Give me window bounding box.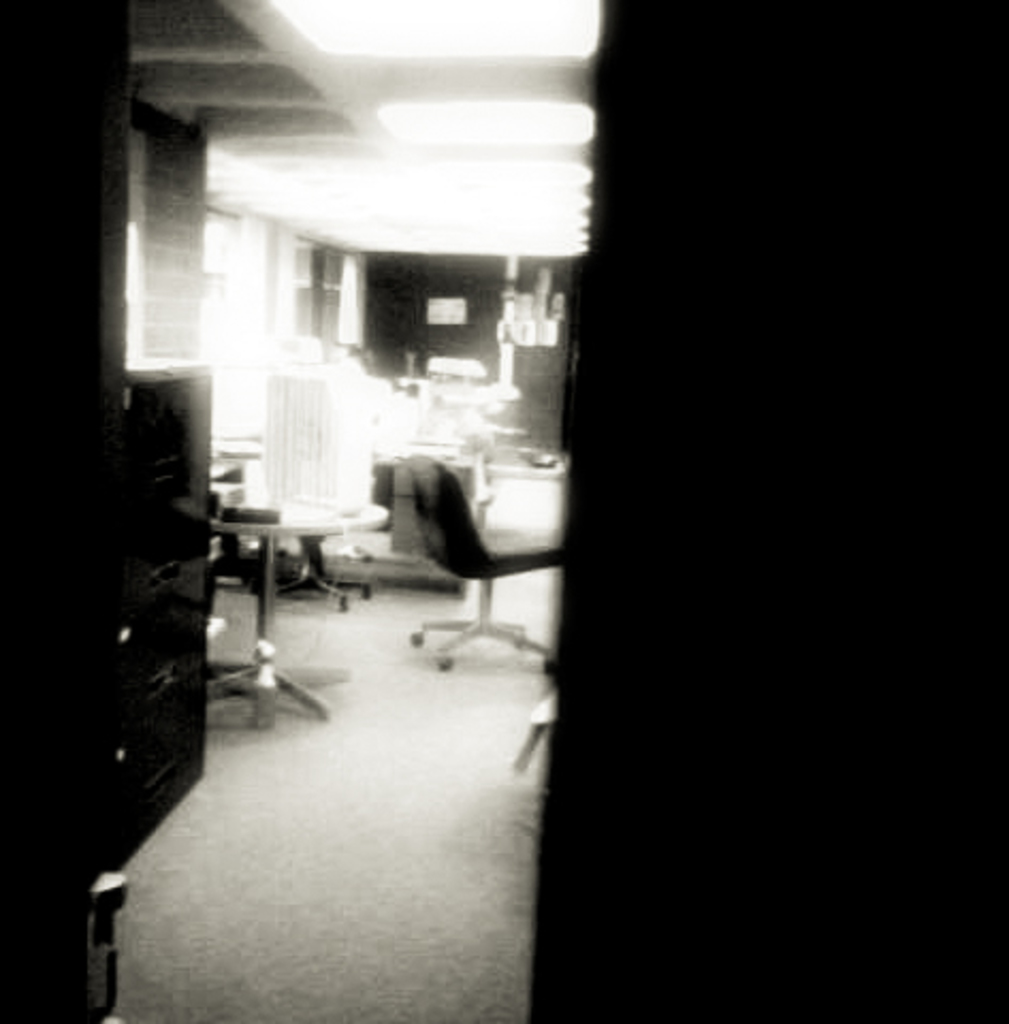
[294, 237, 341, 337].
